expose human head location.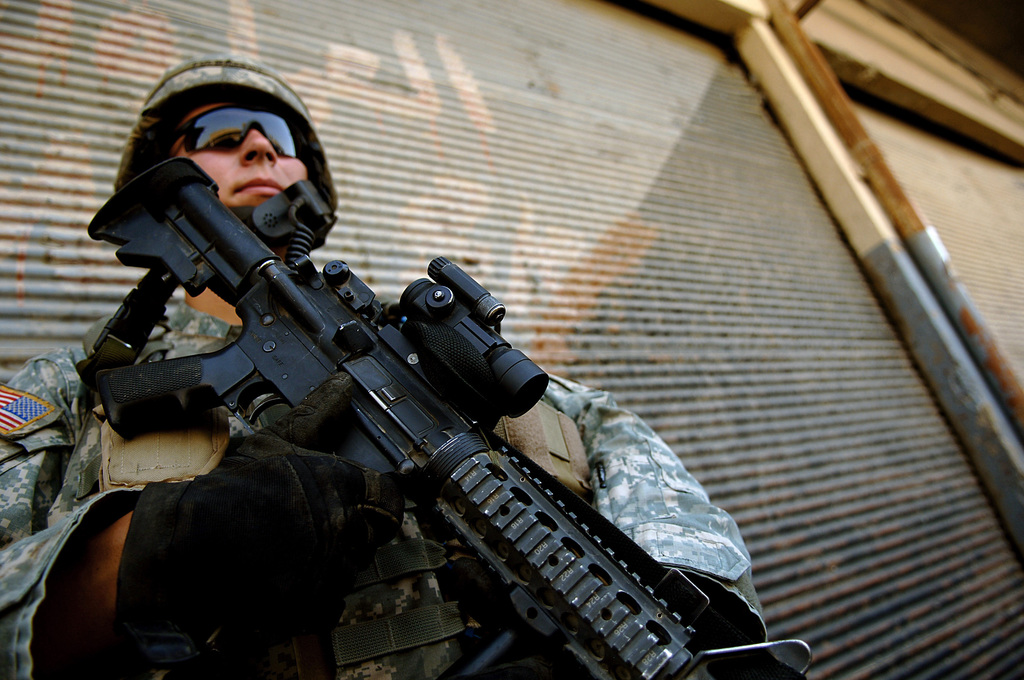
Exposed at [x1=107, y1=82, x2=348, y2=233].
